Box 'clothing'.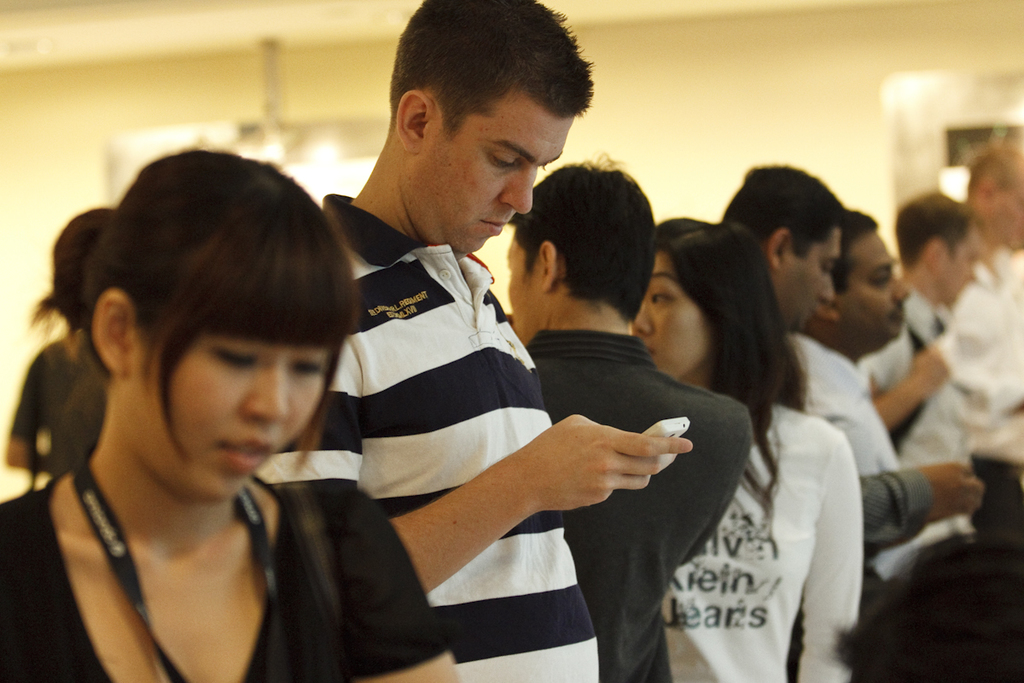
select_region(520, 325, 758, 682).
